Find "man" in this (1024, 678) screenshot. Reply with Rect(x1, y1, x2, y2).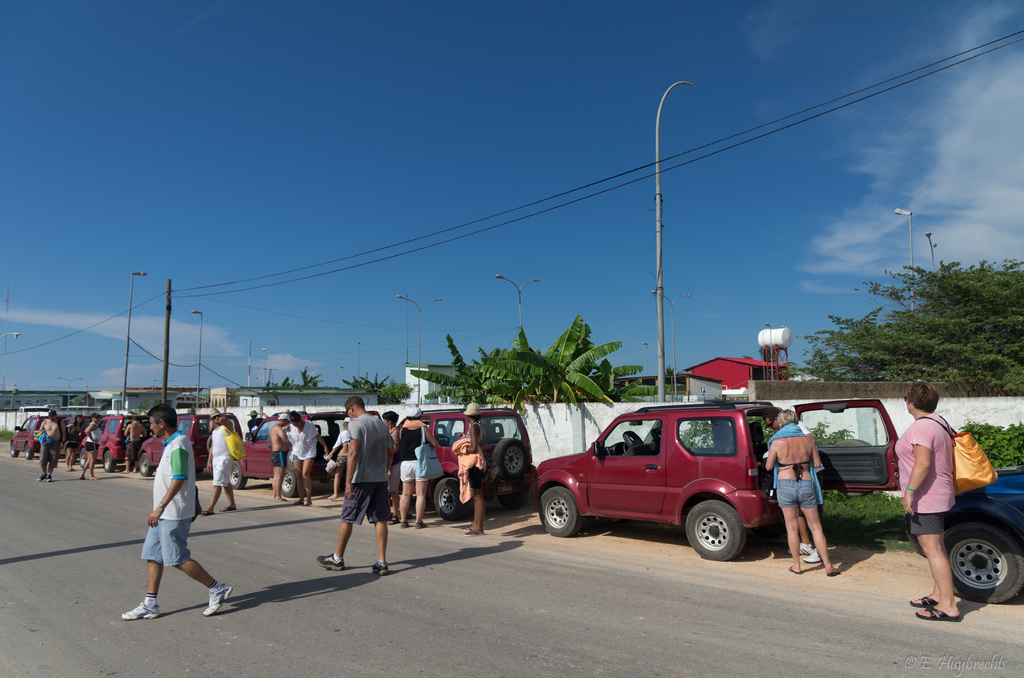
Rect(36, 412, 67, 483).
